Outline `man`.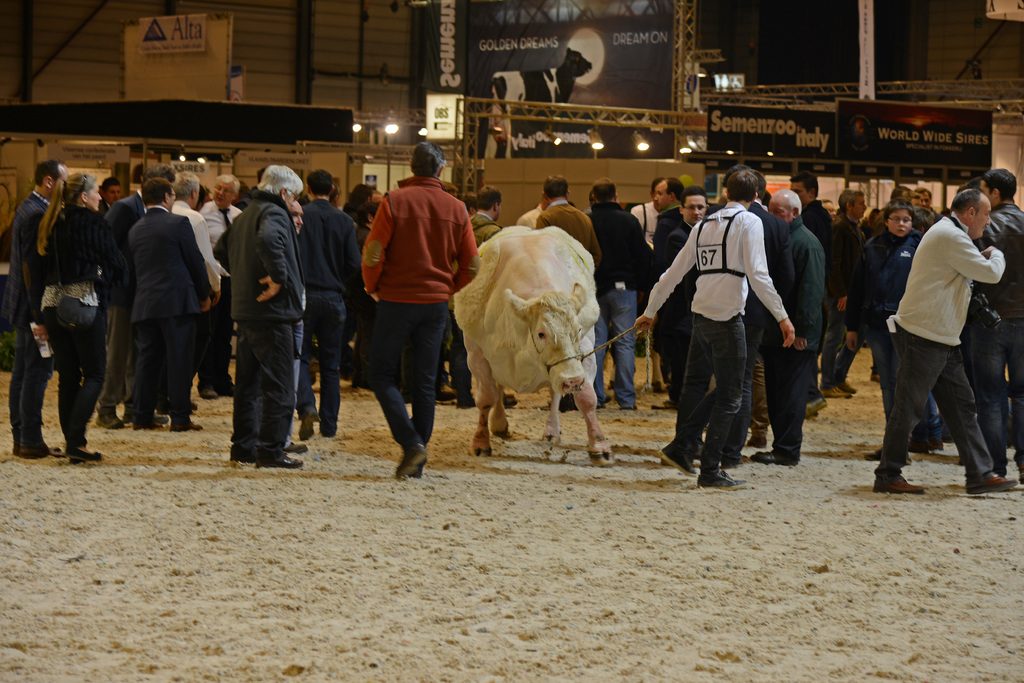
Outline: region(517, 186, 560, 233).
